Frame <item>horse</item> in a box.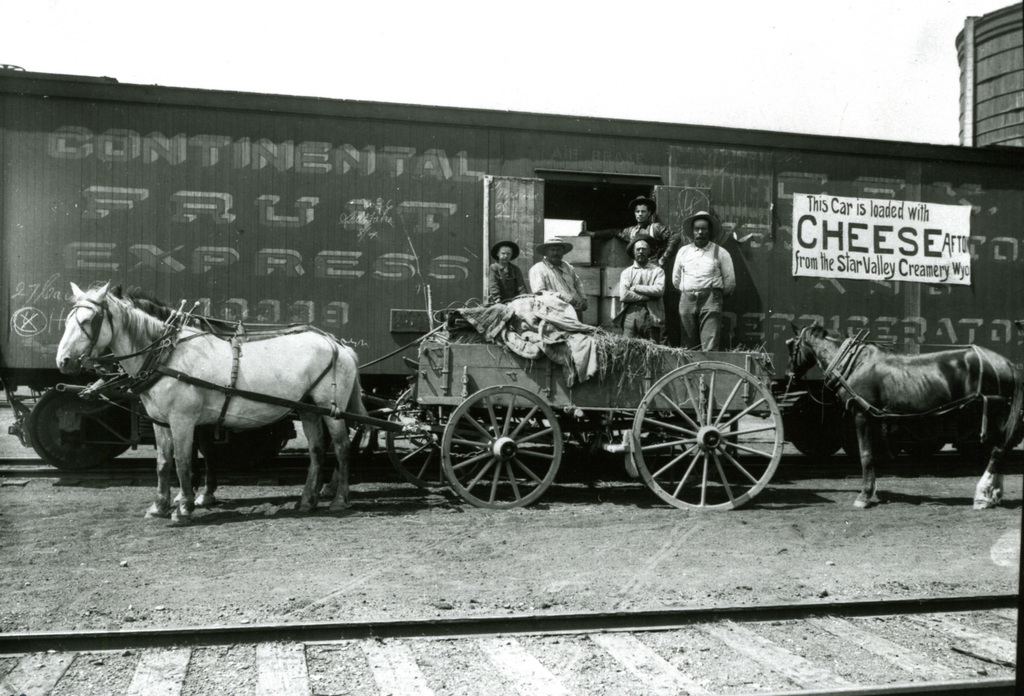
rect(52, 274, 367, 526).
